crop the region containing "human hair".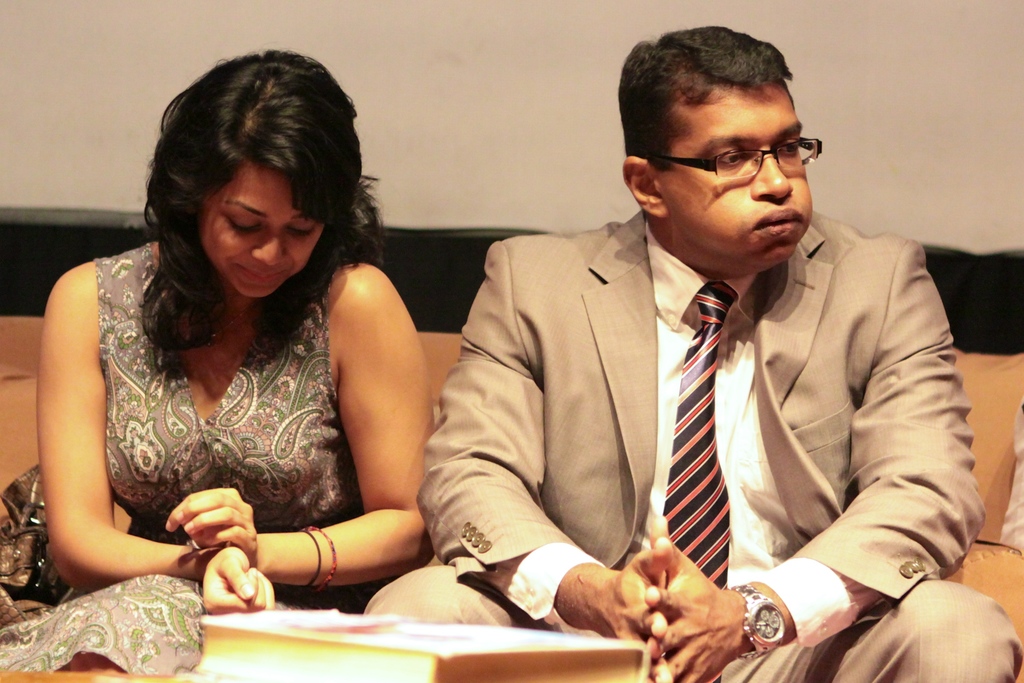
Crop region: [x1=616, y1=24, x2=794, y2=172].
